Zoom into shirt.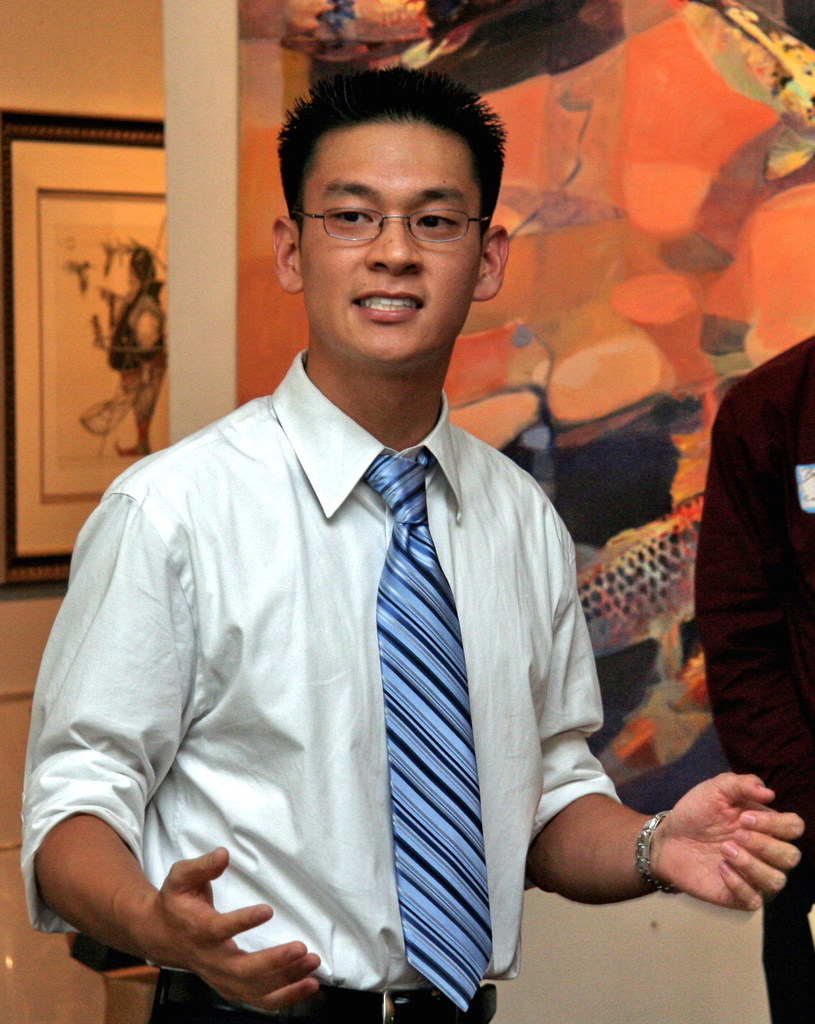
Zoom target: x1=25 y1=350 x2=619 y2=988.
